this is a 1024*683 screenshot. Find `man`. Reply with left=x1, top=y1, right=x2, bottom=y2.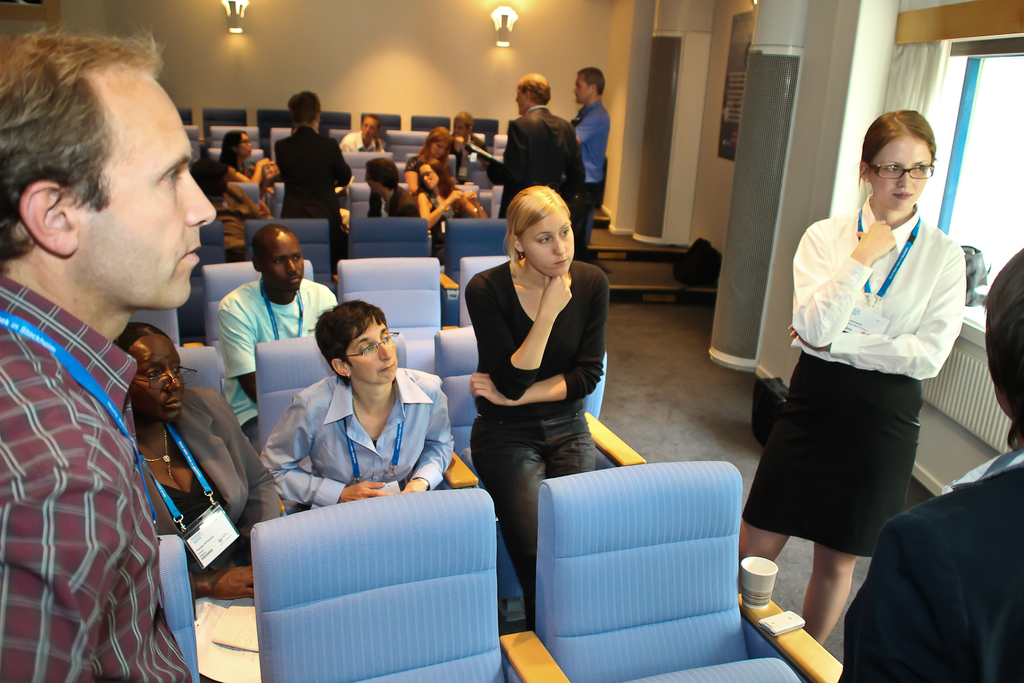
left=270, top=89, right=353, bottom=264.
